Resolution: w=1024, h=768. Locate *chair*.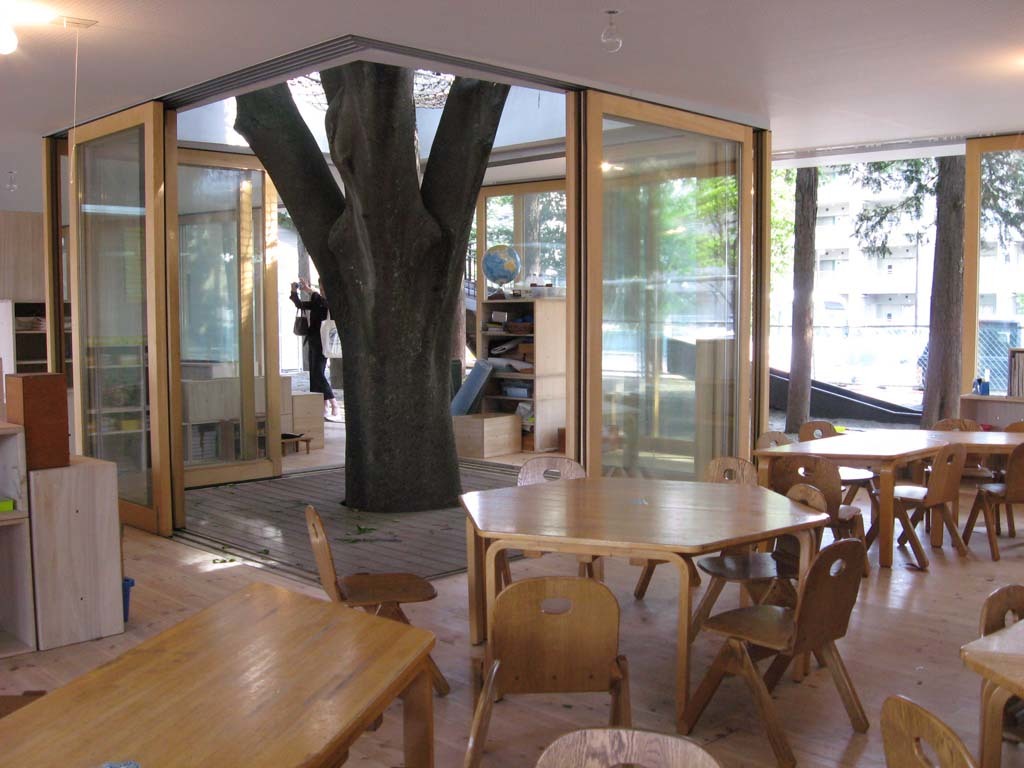
[877, 695, 975, 767].
